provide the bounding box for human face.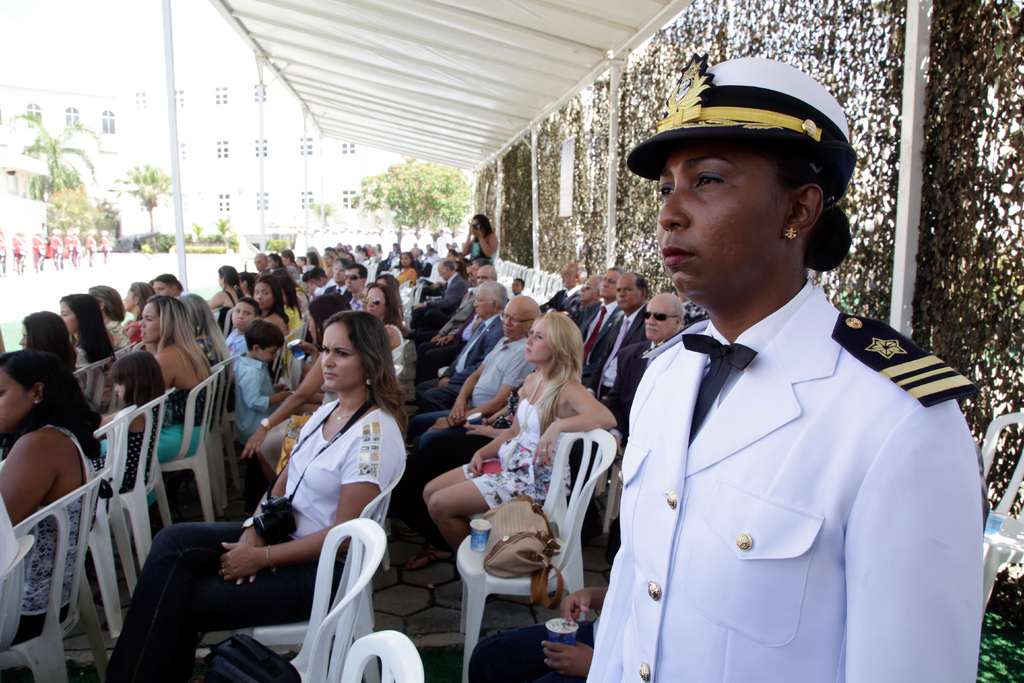
left=598, top=268, right=613, bottom=296.
